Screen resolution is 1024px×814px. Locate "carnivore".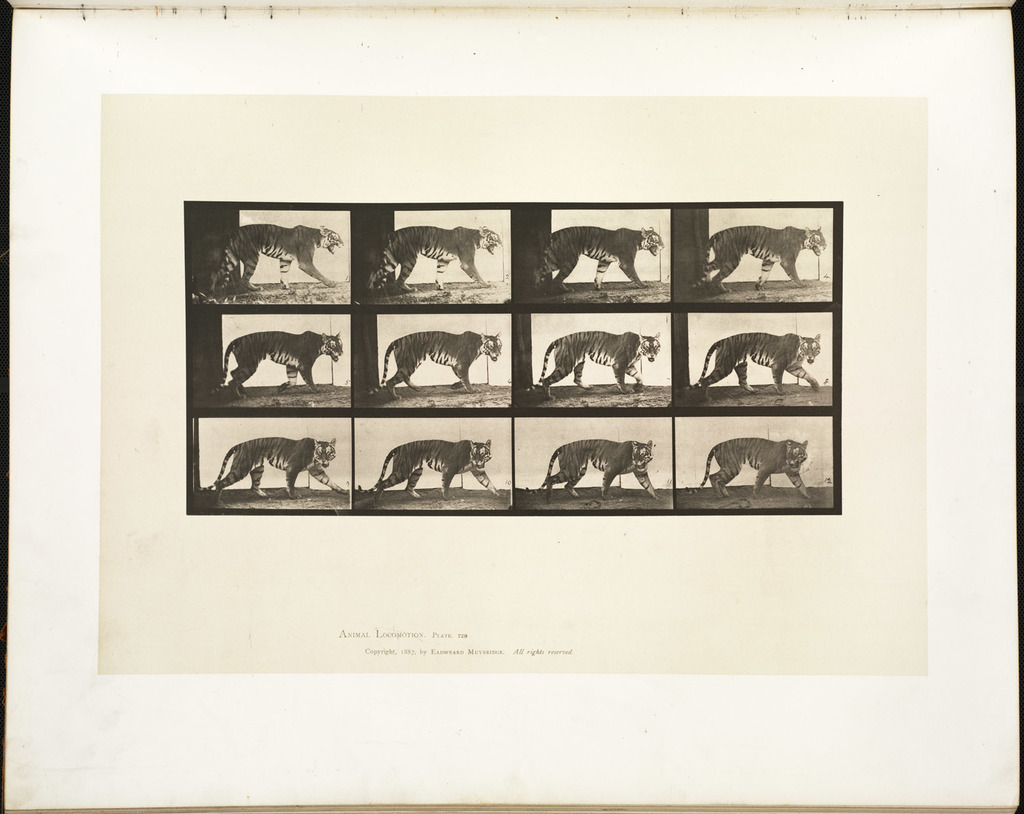
689,321,830,399.
